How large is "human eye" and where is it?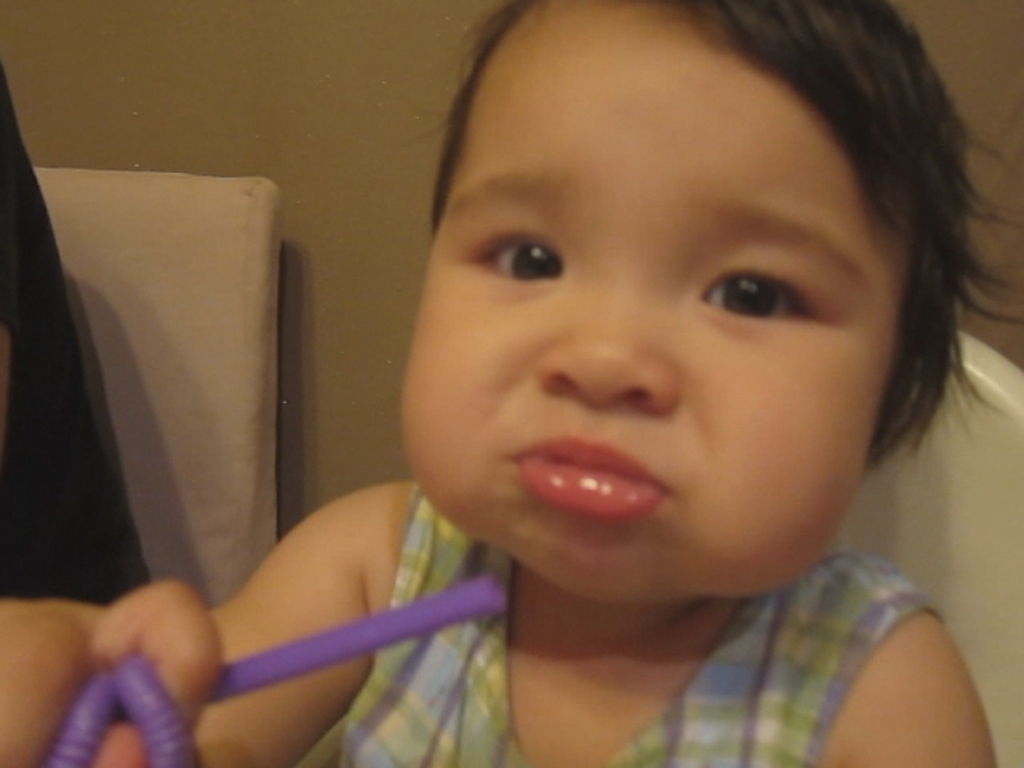
Bounding box: 469 226 570 290.
